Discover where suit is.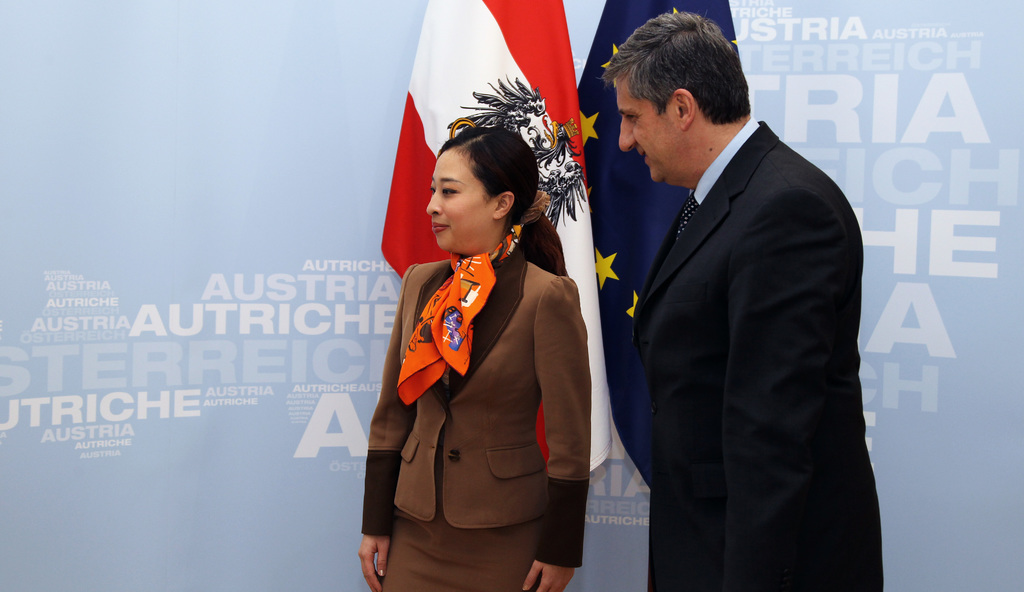
Discovered at rect(625, 129, 907, 572).
